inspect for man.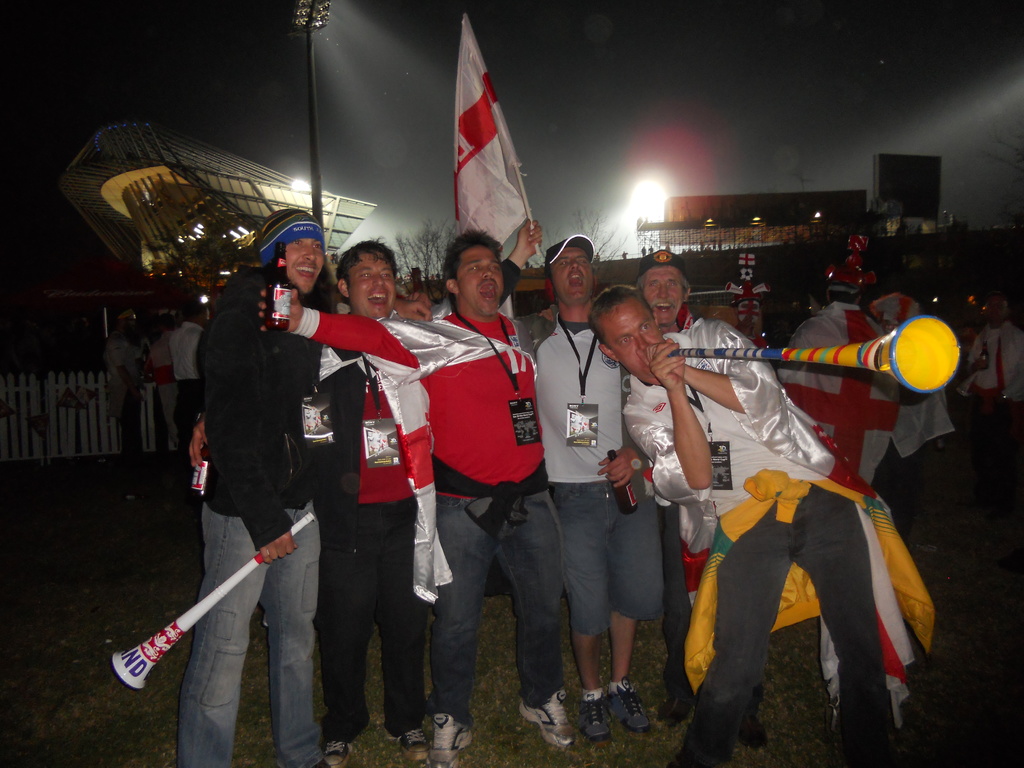
Inspection: {"x1": 176, "y1": 205, "x2": 361, "y2": 767}.
